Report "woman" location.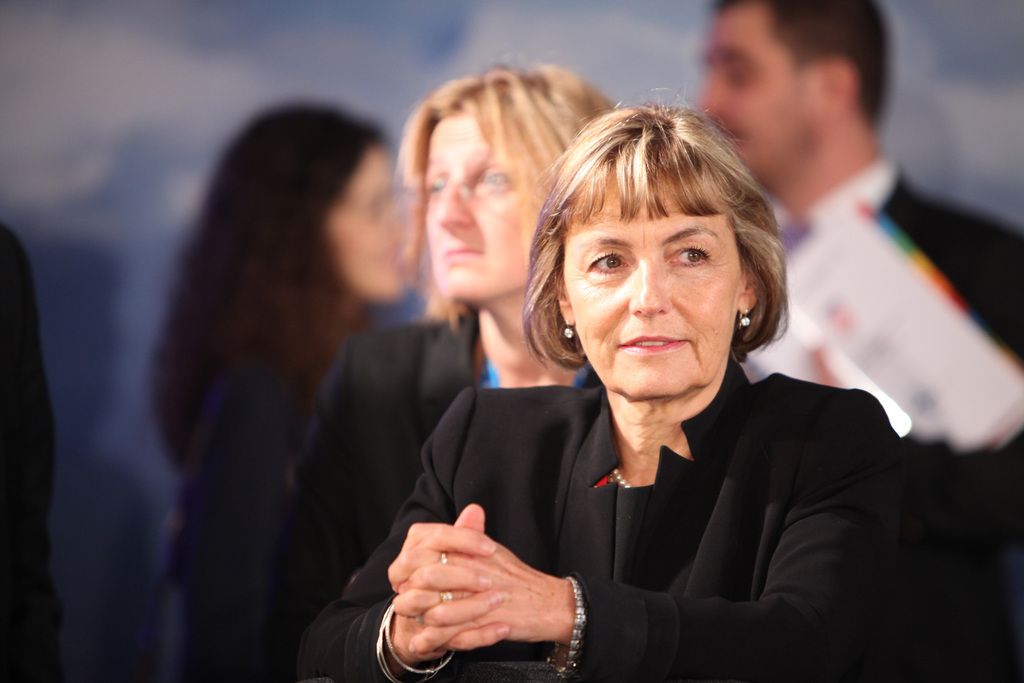
Report: l=148, t=109, r=418, b=682.
